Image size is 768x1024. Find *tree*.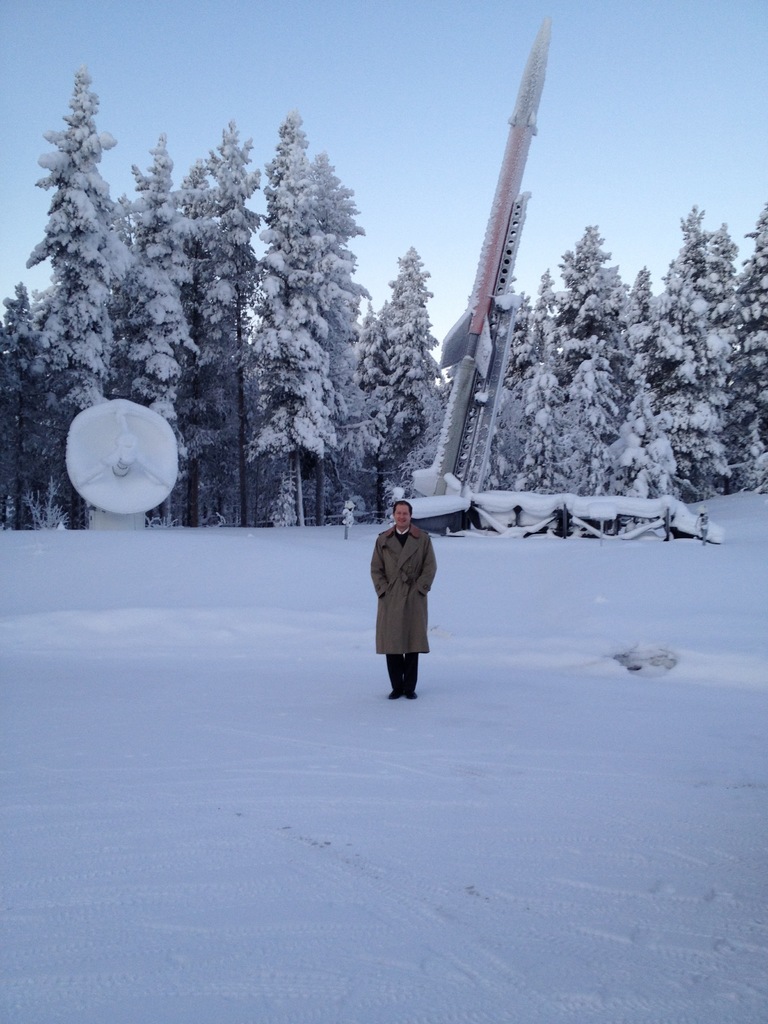
<box>543,349,625,497</box>.
